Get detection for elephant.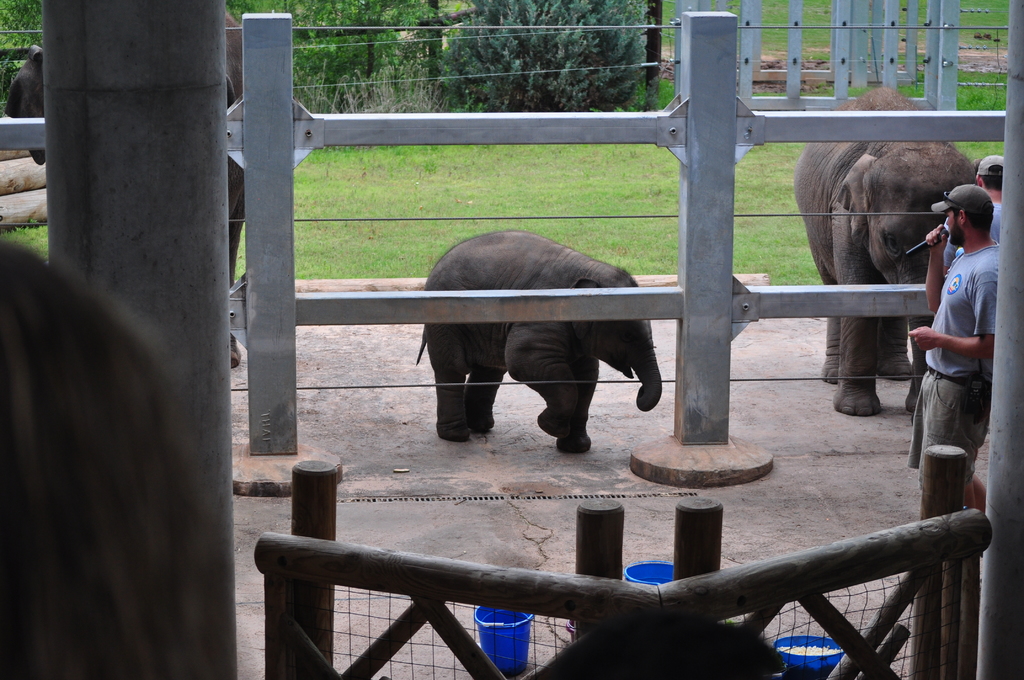
Detection: detection(790, 86, 986, 419).
